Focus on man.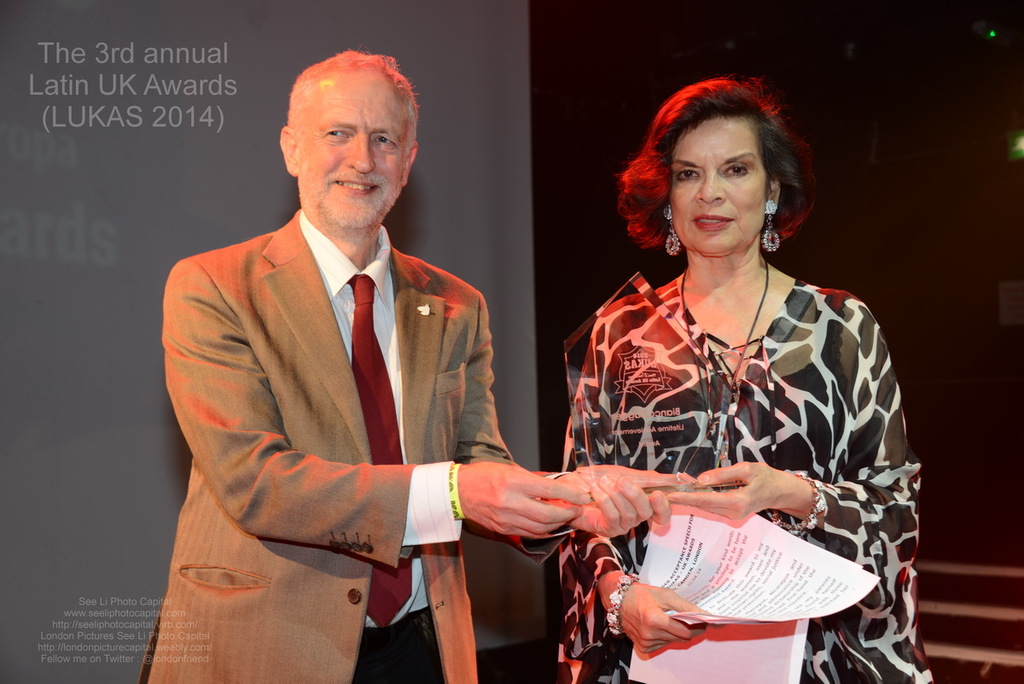
Focused at [left=158, top=47, right=575, bottom=670].
